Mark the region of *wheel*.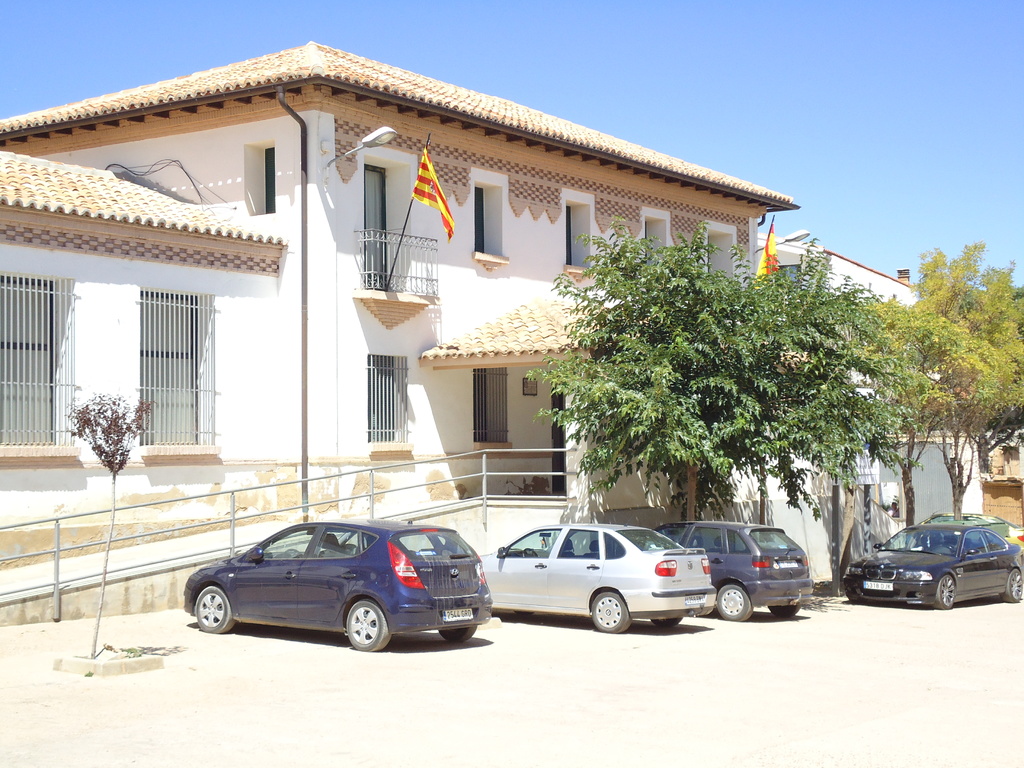
Region: bbox(593, 591, 635, 633).
